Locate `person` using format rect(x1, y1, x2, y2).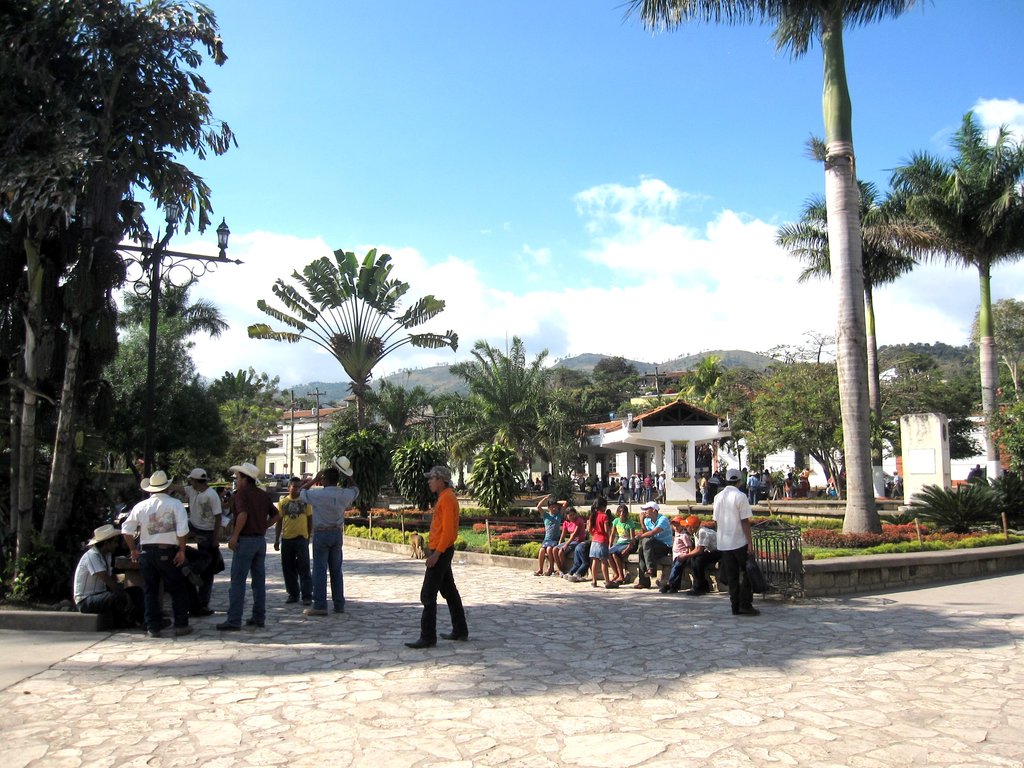
rect(577, 495, 625, 584).
